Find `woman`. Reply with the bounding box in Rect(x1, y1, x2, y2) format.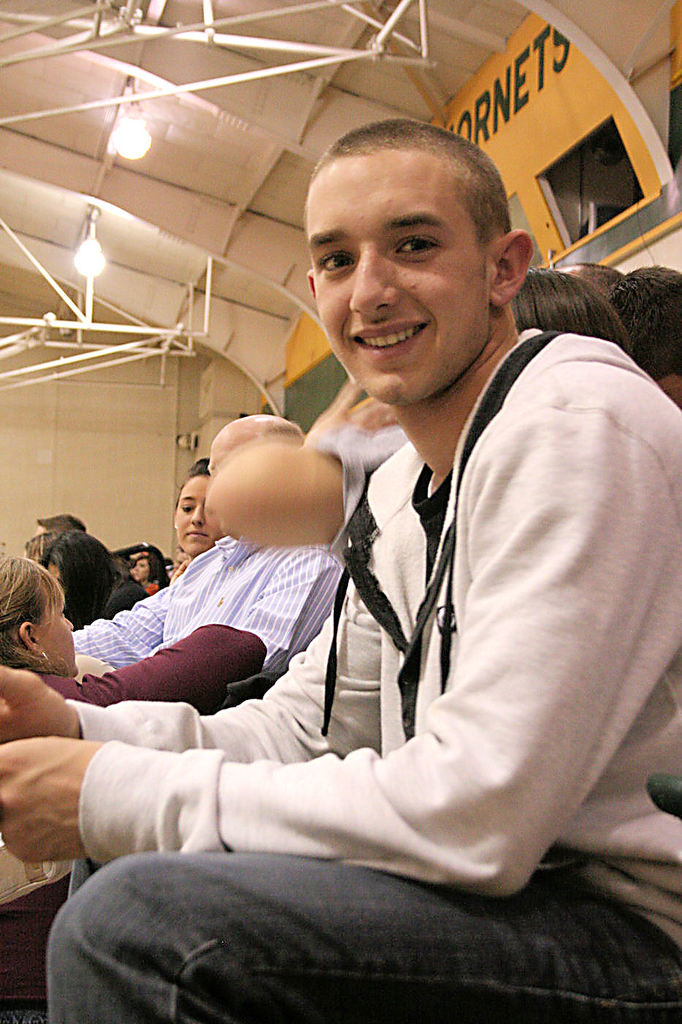
Rect(118, 541, 182, 595).
